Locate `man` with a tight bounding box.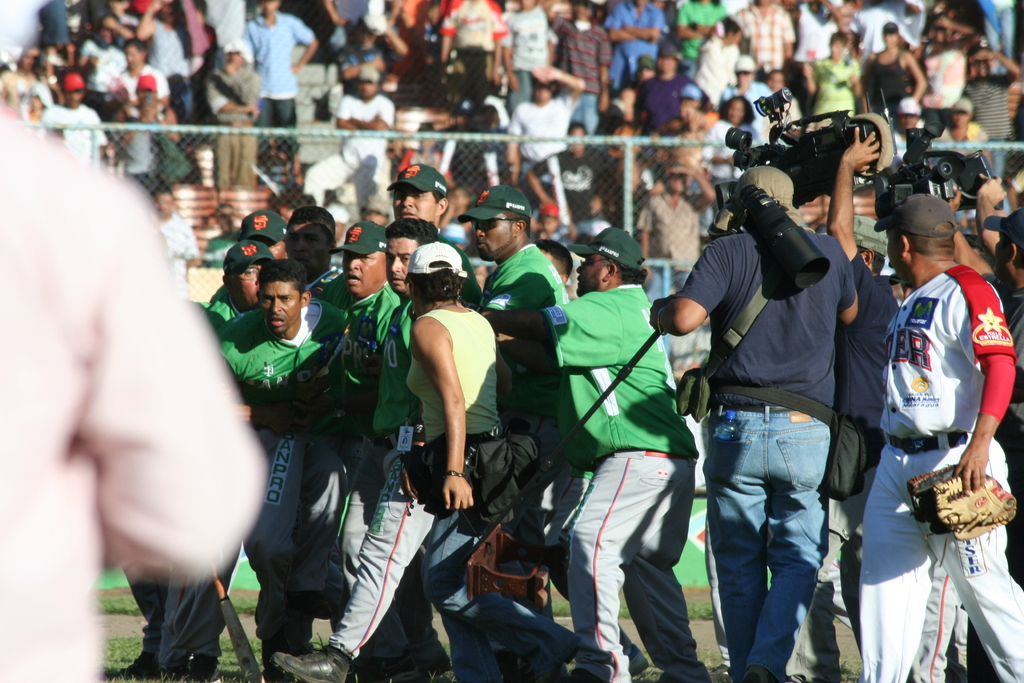
x1=117, y1=557, x2=175, y2=673.
